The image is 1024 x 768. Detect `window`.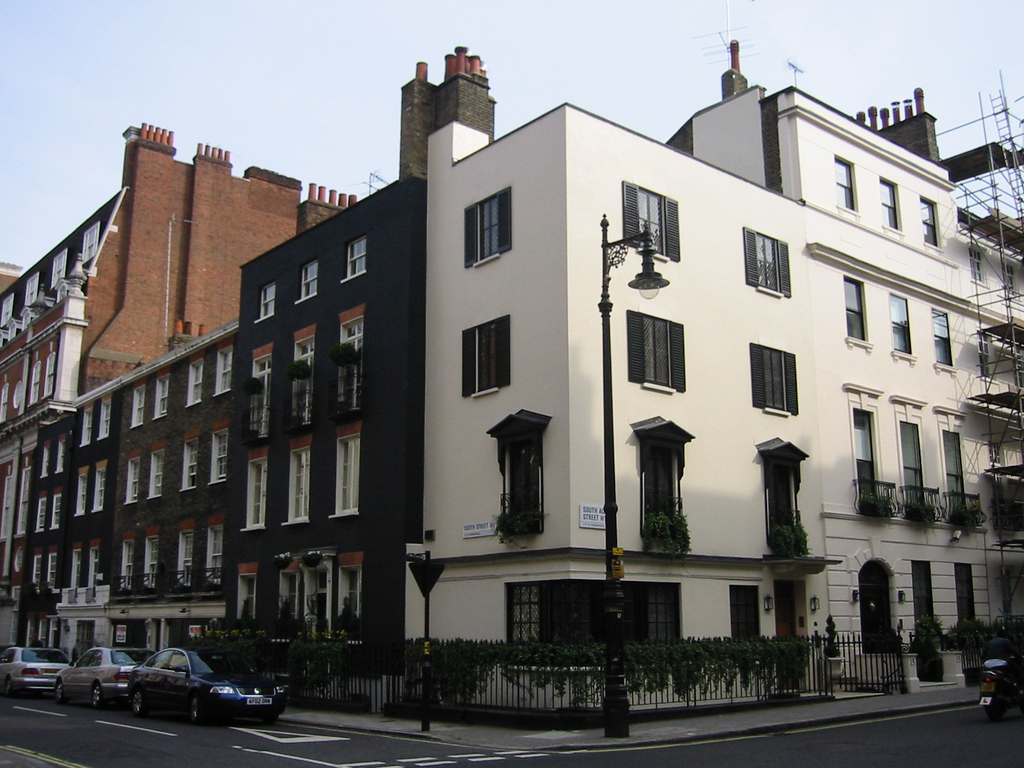
Detection: {"left": 919, "top": 195, "right": 941, "bottom": 252}.
